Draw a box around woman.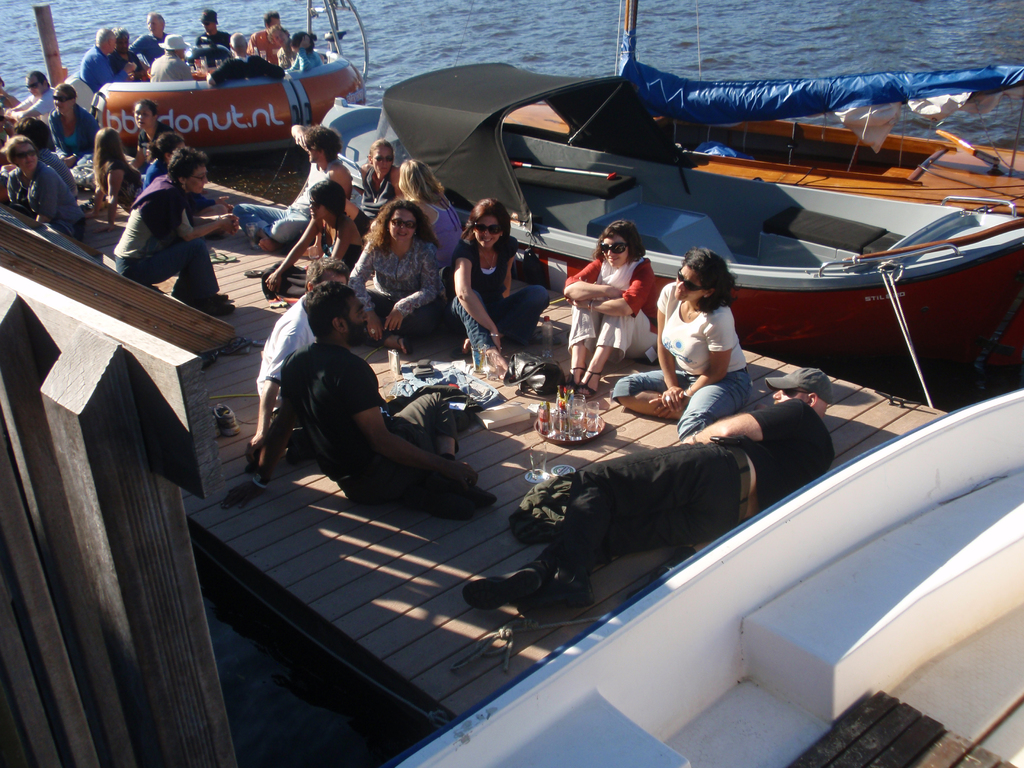
locate(607, 246, 755, 433).
